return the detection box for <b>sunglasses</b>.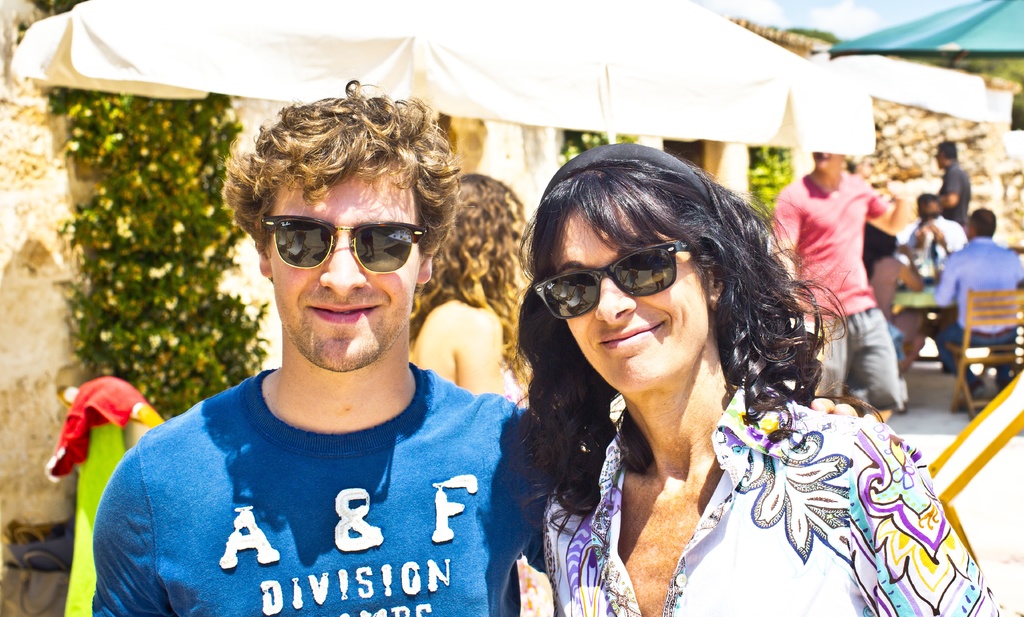
detection(248, 212, 432, 277).
